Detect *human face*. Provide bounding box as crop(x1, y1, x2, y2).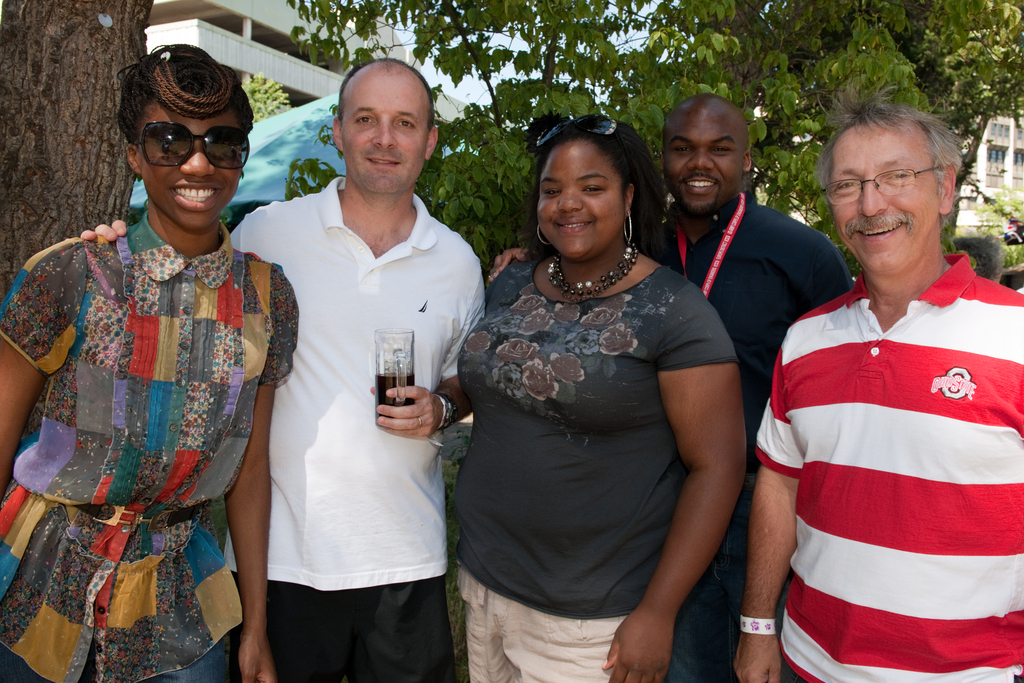
crop(341, 73, 428, 186).
